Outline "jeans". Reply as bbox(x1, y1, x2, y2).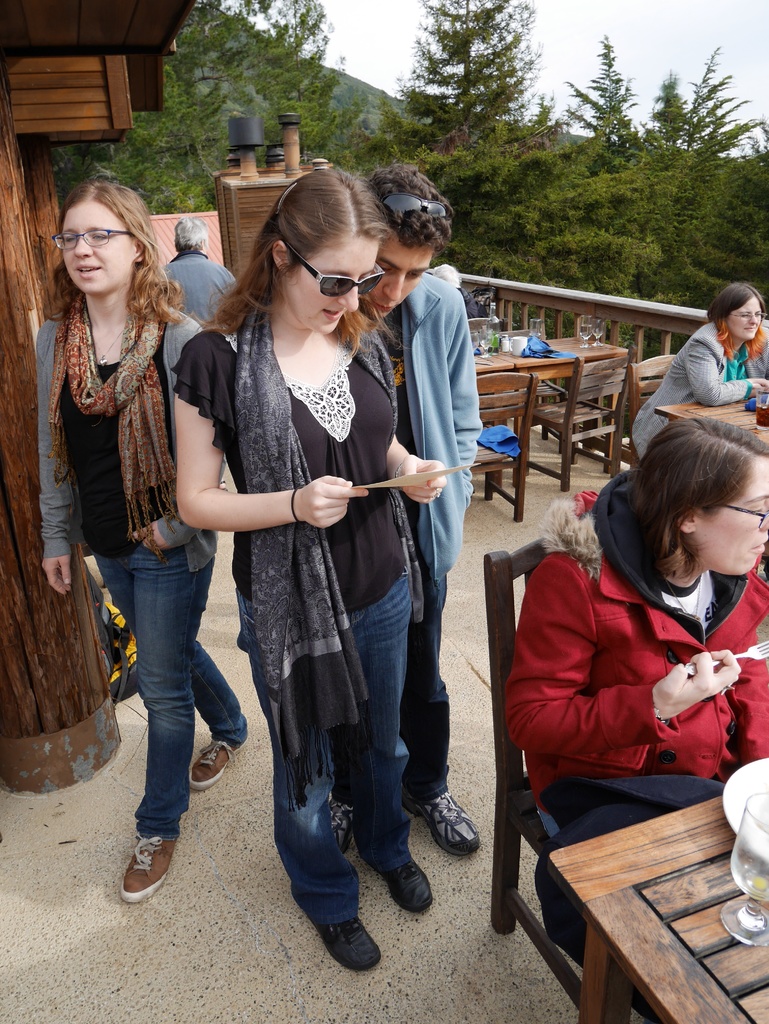
bbox(425, 556, 455, 810).
